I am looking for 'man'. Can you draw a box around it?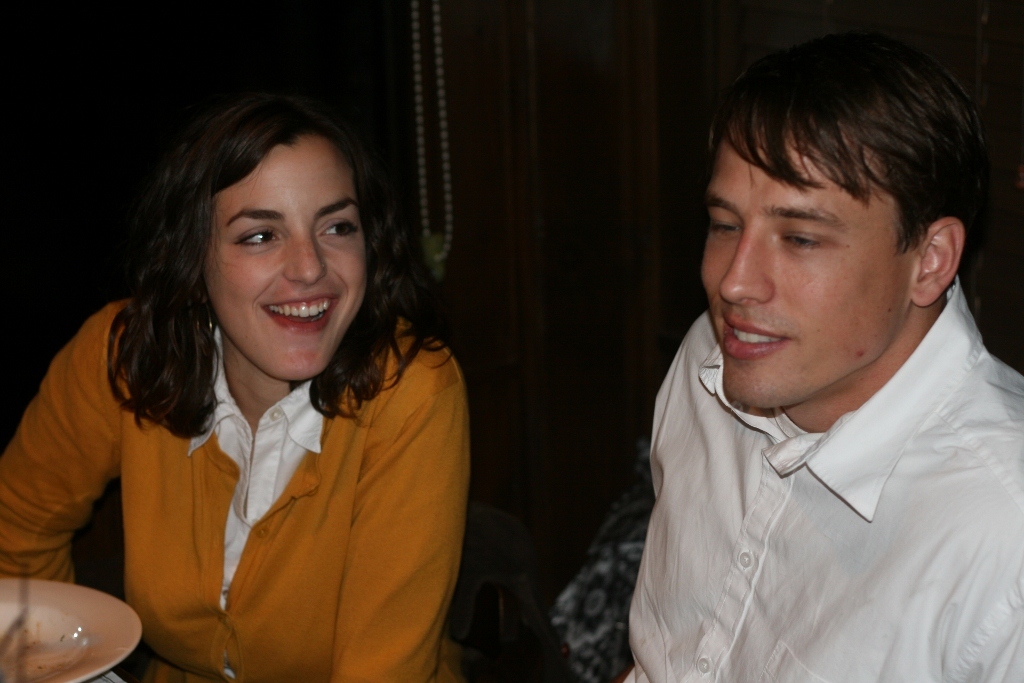
Sure, the bounding box is [x1=595, y1=33, x2=1023, y2=677].
